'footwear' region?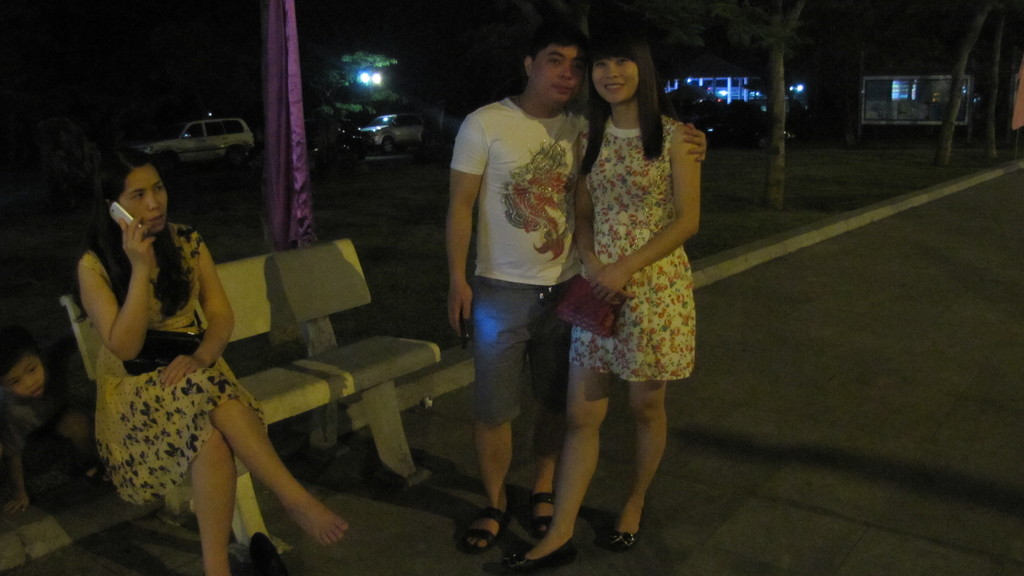
<box>238,528,297,573</box>
